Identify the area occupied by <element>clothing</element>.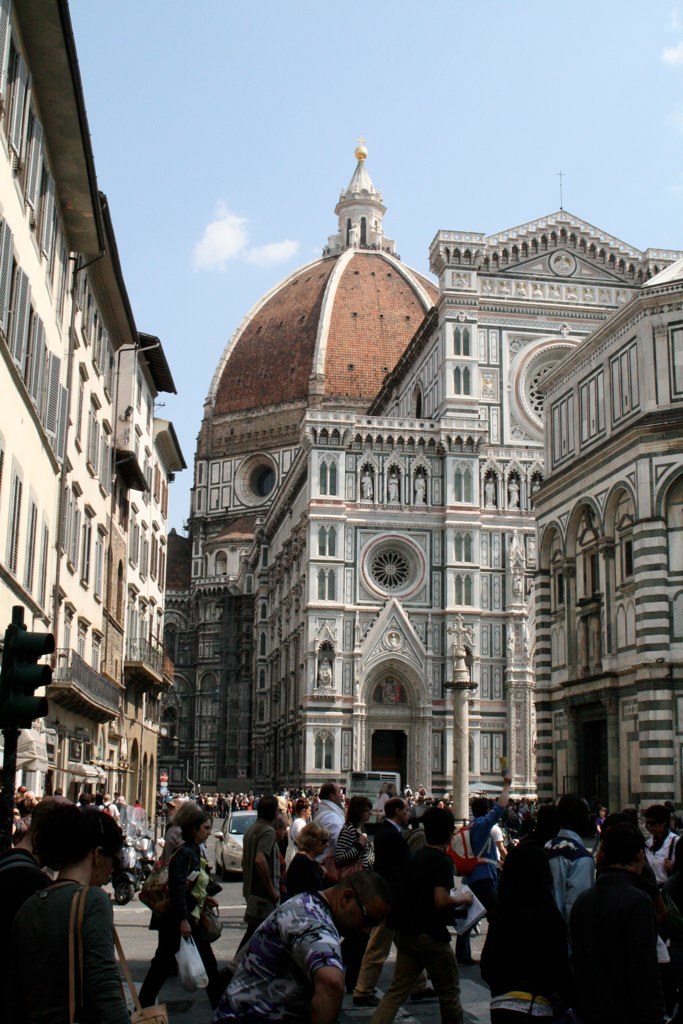
Area: {"left": 140, "top": 830, "right": 217, "bottom": 1022}.
